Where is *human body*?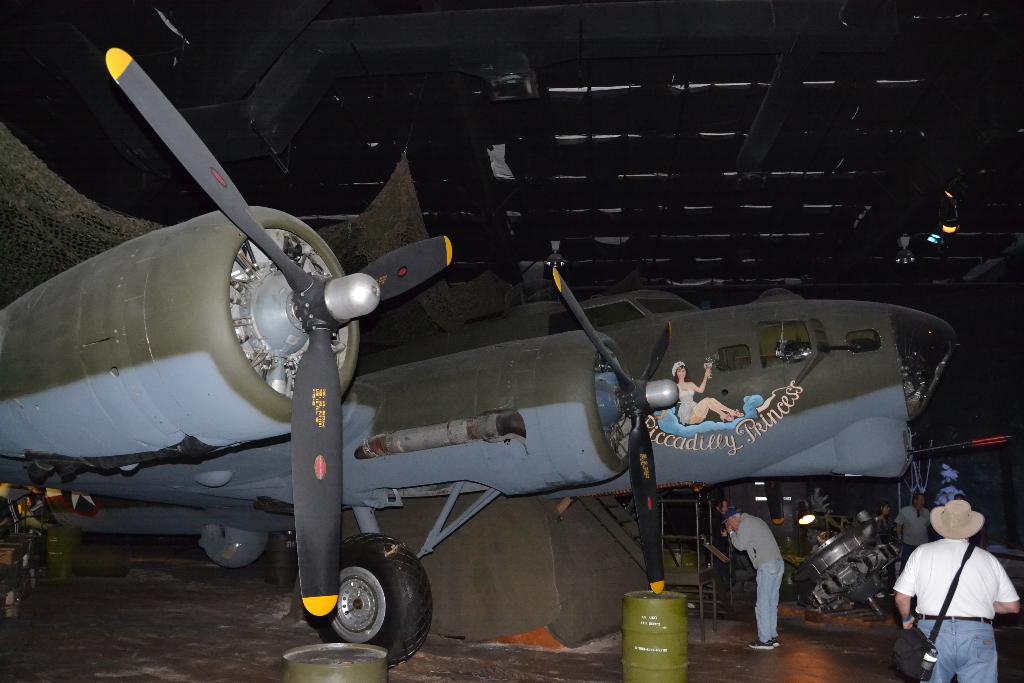
711,499,783,649.
